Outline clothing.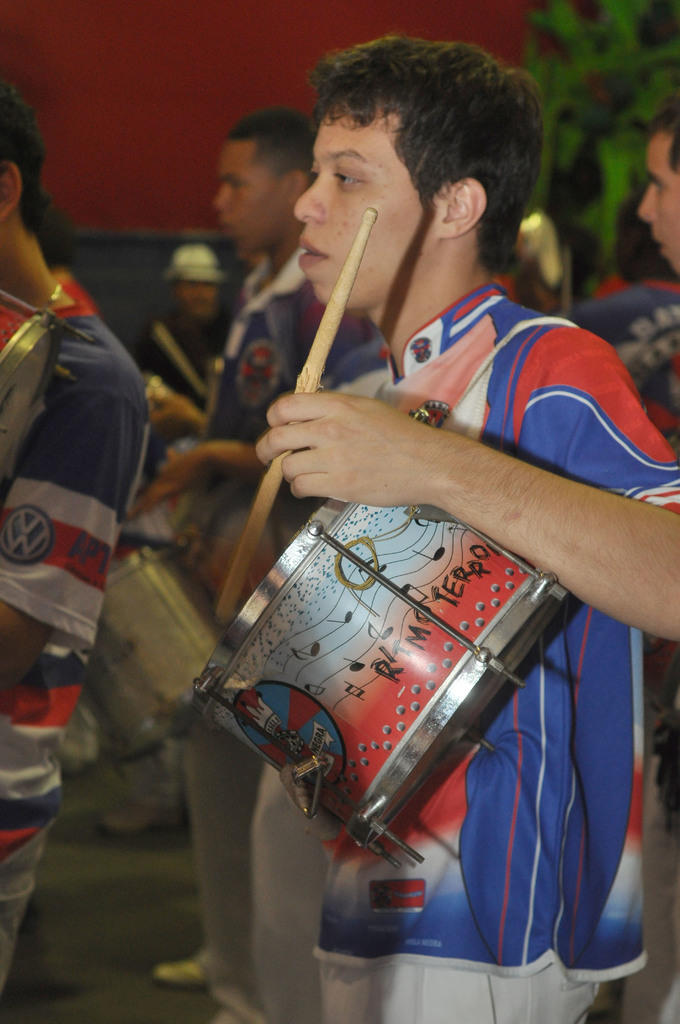
Outline: x1=63 y1=270 x2=95 y2=308.
